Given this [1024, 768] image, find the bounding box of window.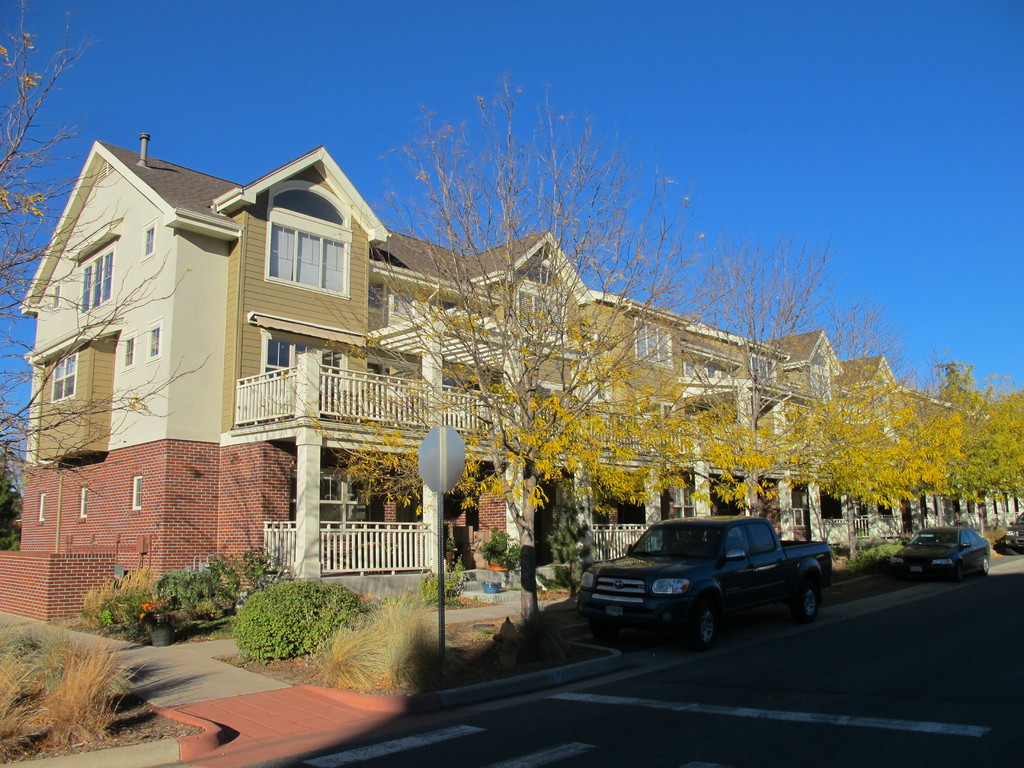
[366,353,419,403].
